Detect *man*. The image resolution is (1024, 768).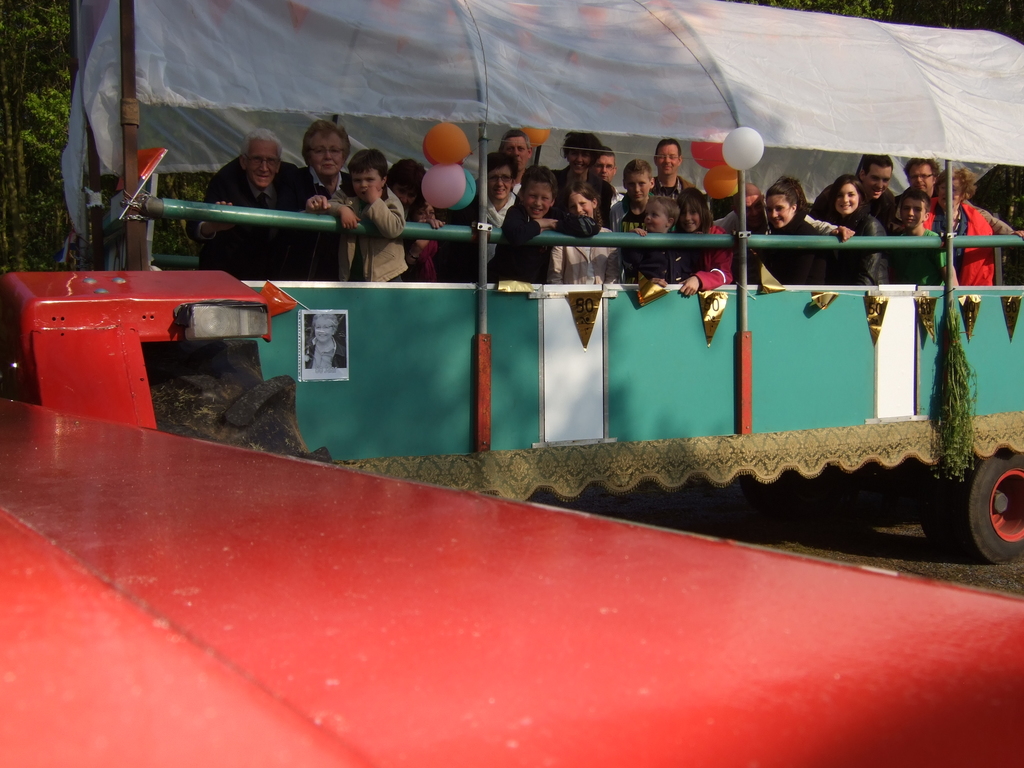
904 159 1010 241.
